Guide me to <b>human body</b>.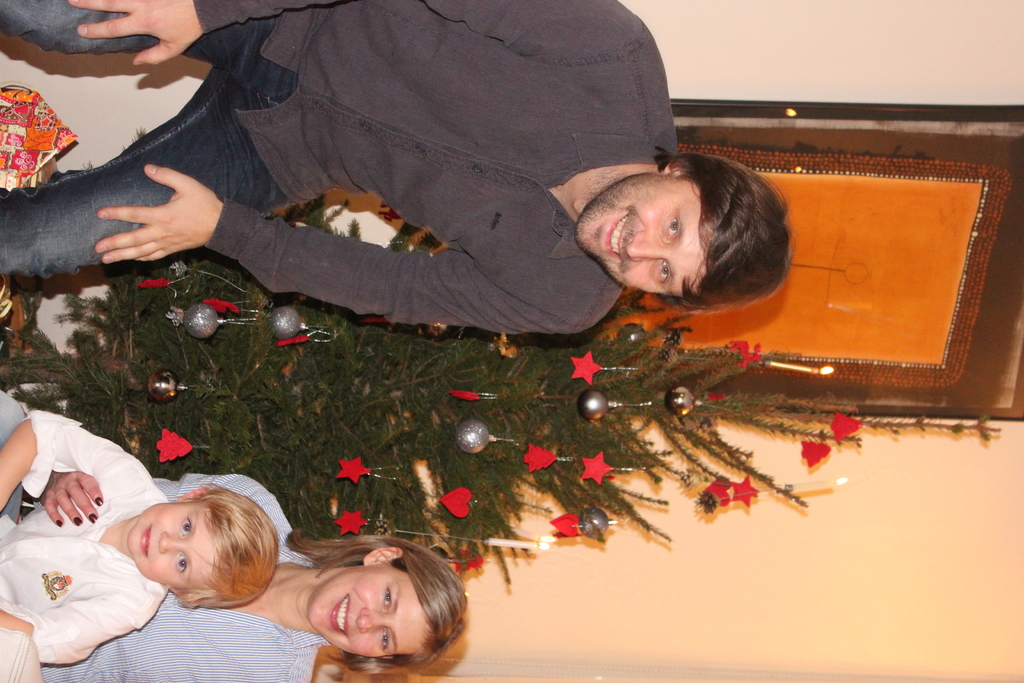
Guidance: <region>1, 389, 468, 682</region>.
